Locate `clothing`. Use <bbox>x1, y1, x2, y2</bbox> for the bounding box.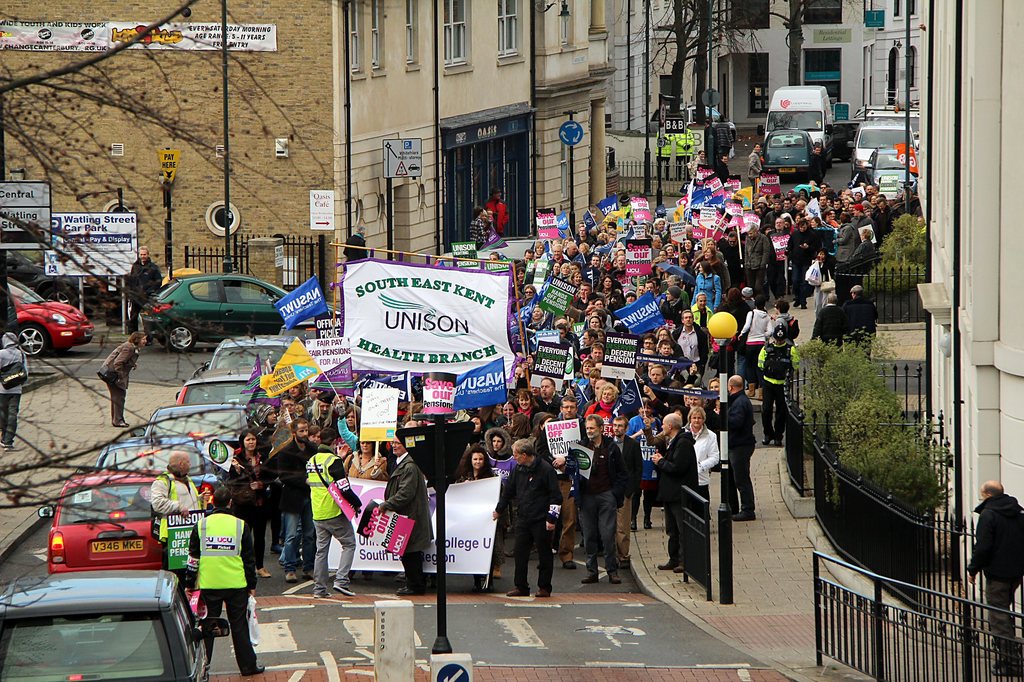
<bbox>584, 400, 618, 440</bbox>.
